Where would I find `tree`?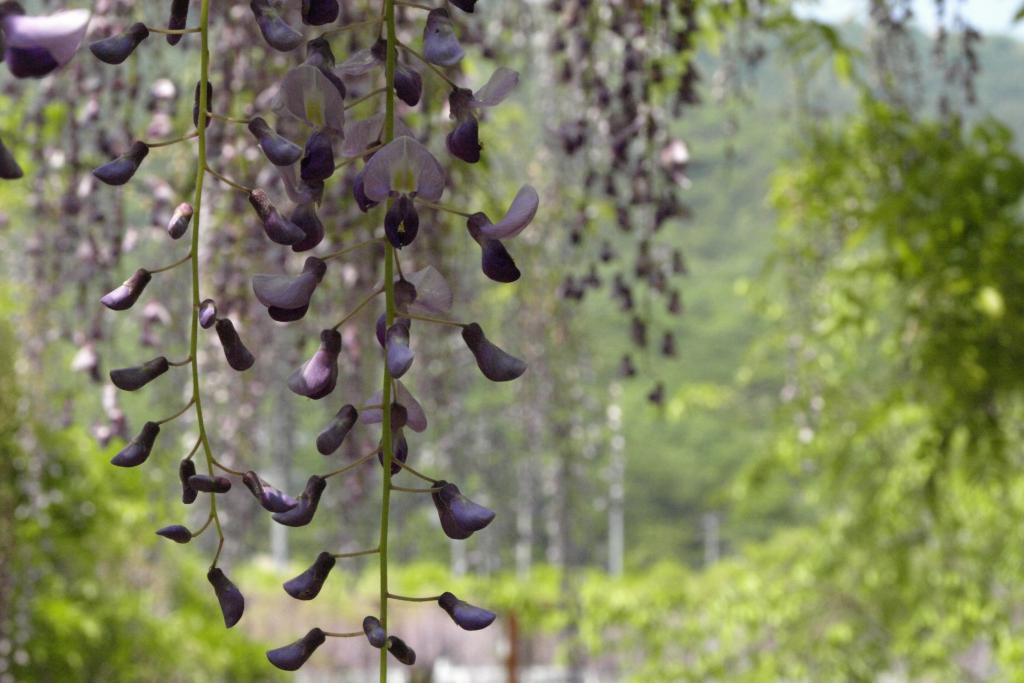
At <box>0,0,1023,682</box>.
